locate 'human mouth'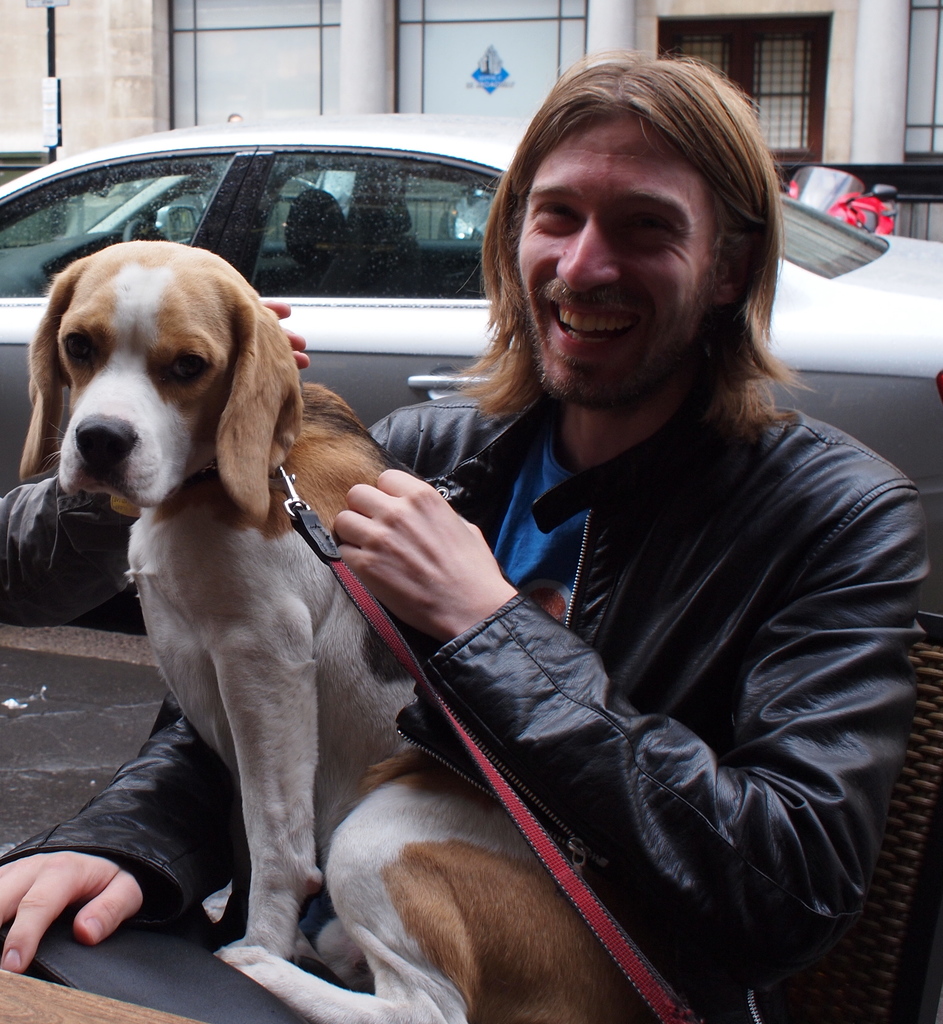
detection(549, 302, 645, 359)
